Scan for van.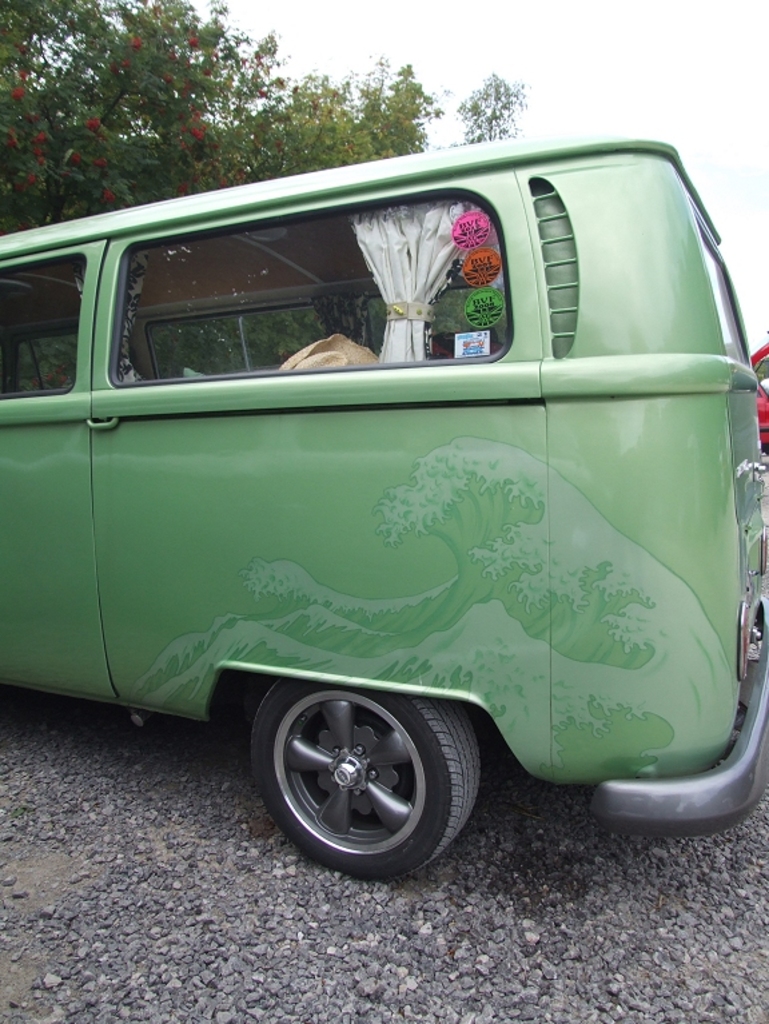
Scan result: <bbox>0, 131, 768, 886</bbox>.
